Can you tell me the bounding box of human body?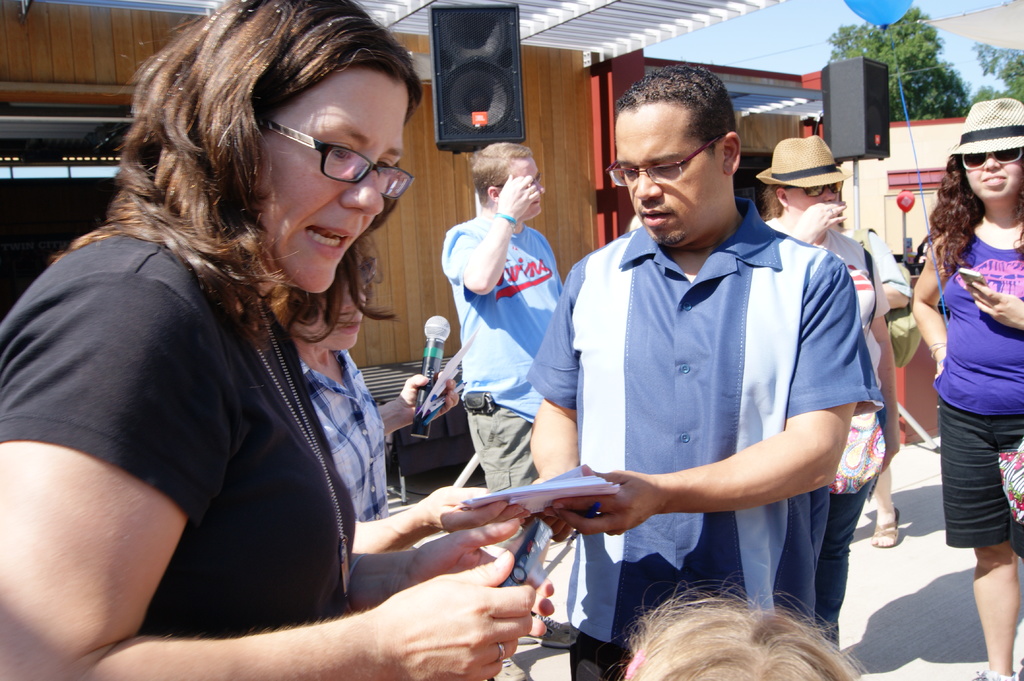
x1=909, y1=92, x2=1023, y2=680.
